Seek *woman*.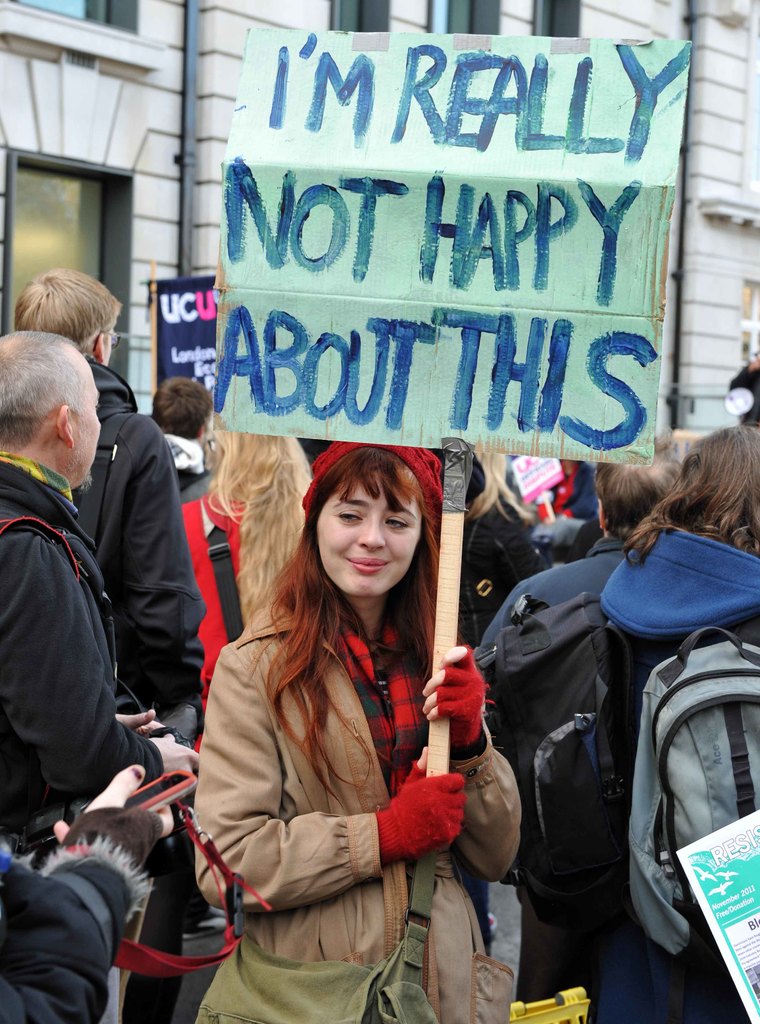
locate(593, 424, 759, 1023).
